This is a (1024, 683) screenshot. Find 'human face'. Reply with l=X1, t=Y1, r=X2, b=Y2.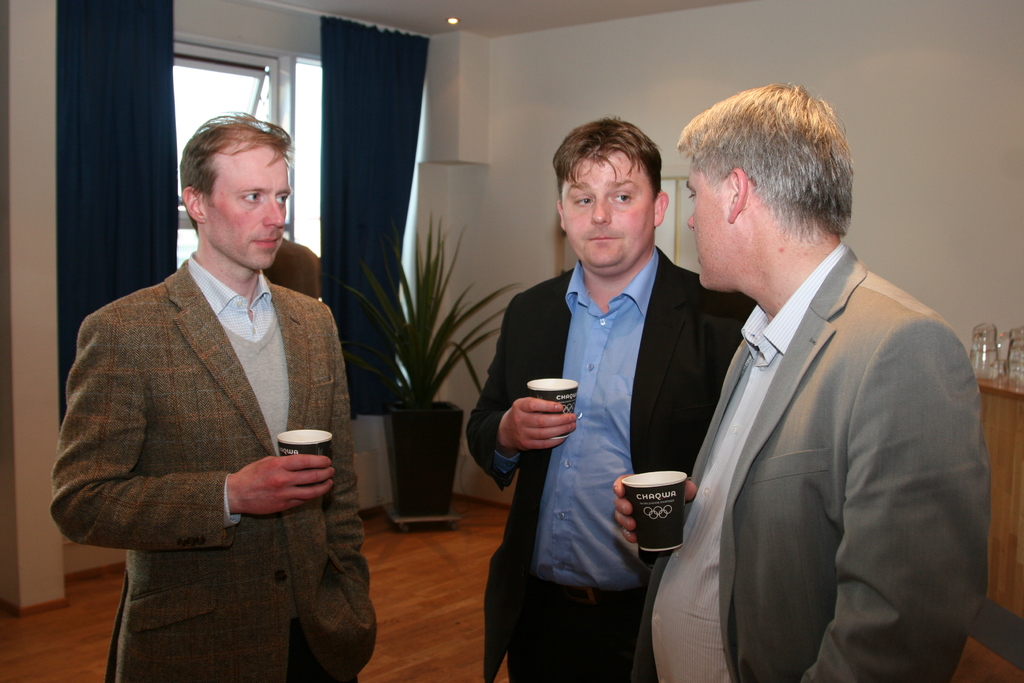
l=564, t=142, r=657, b=273.
